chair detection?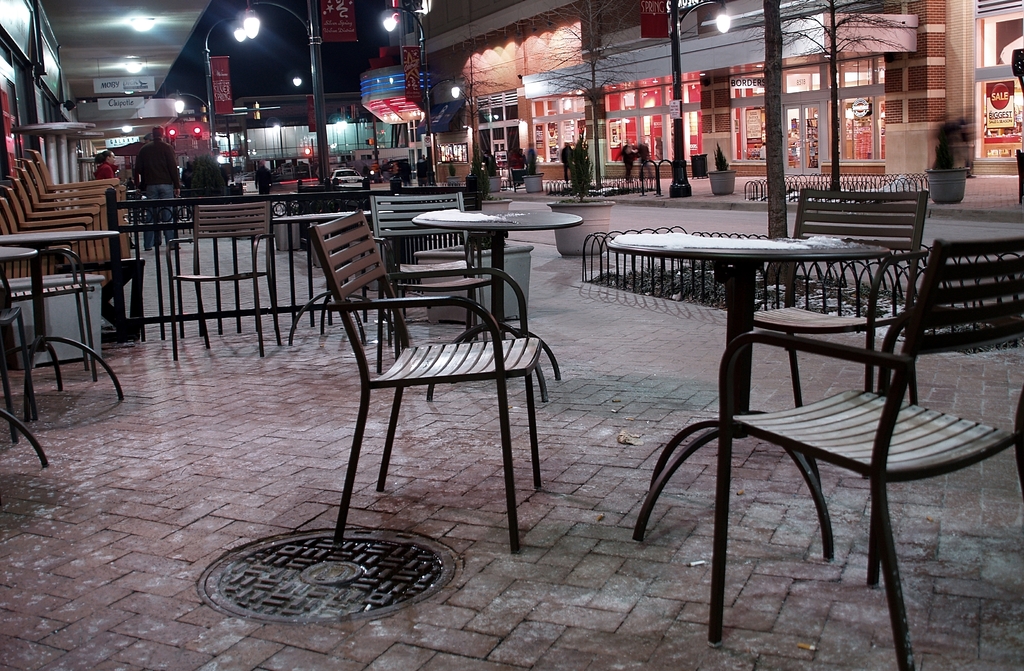
{"x1": 748, "y1": 184, "x2": 924, "y2": 482}
